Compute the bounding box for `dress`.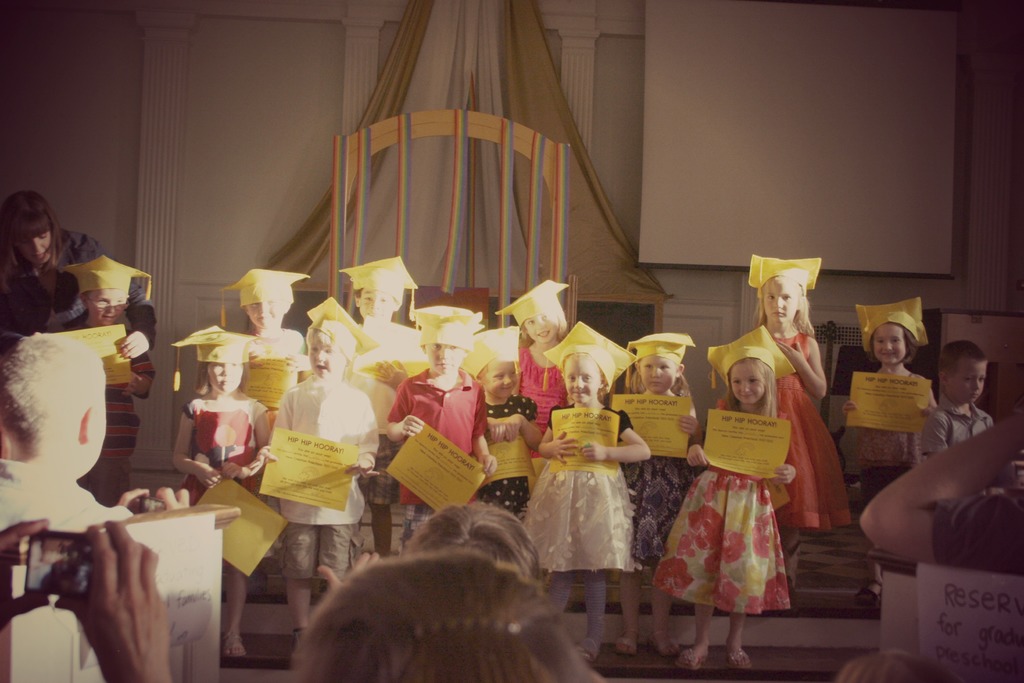
box=[644, 408, 797, 626].
